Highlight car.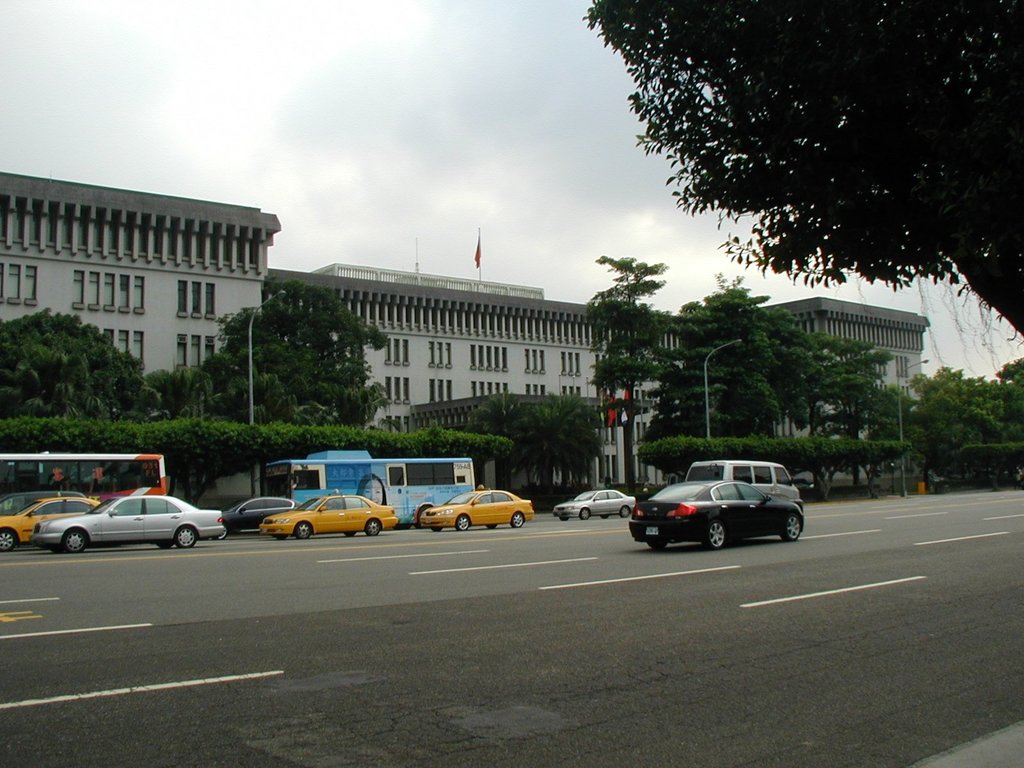
Highlighted region: (x1=0, y1=490, x2=86, y2=517).
